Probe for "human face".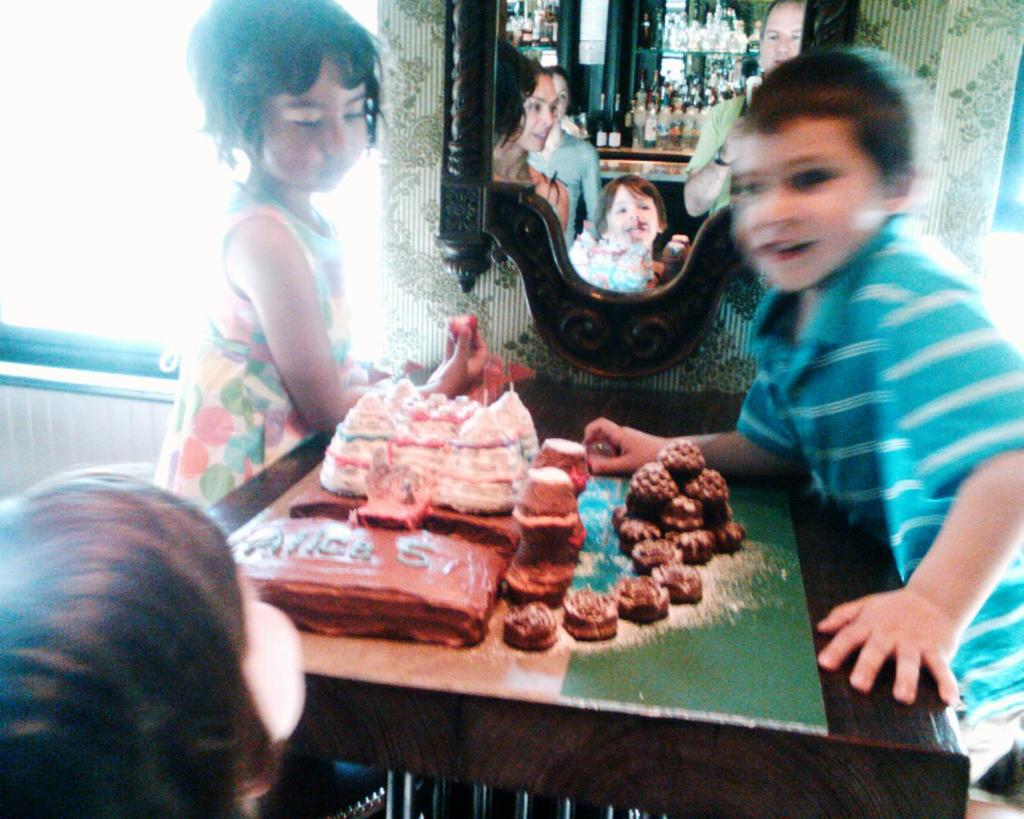
Probe result: 231/547/310/736.
